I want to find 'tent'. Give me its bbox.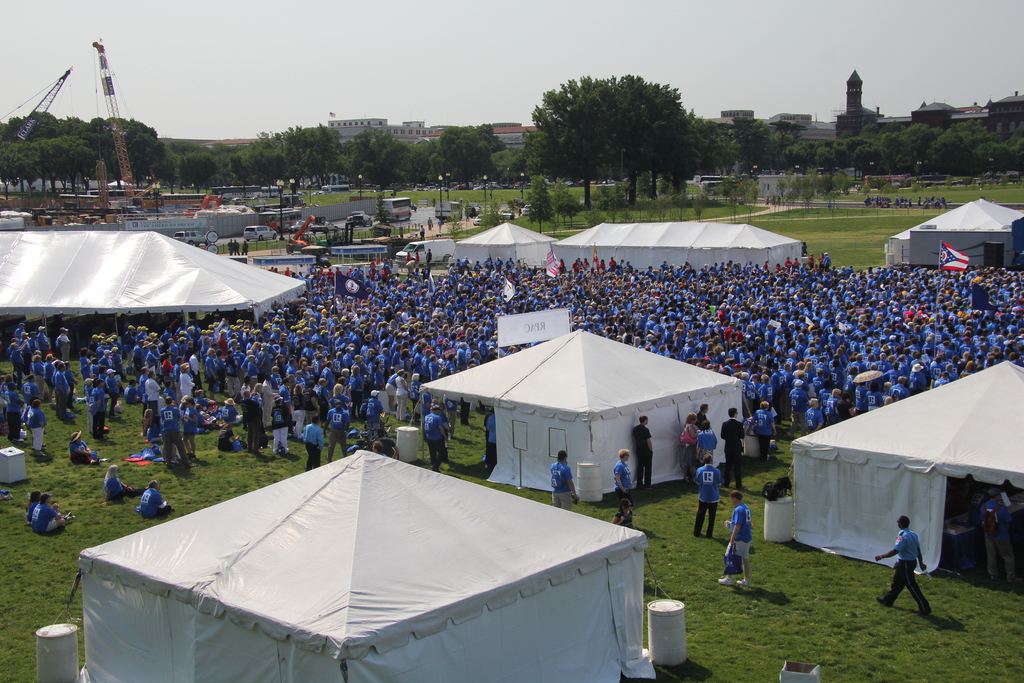
<region>0, 222, 294, 340</region>.
